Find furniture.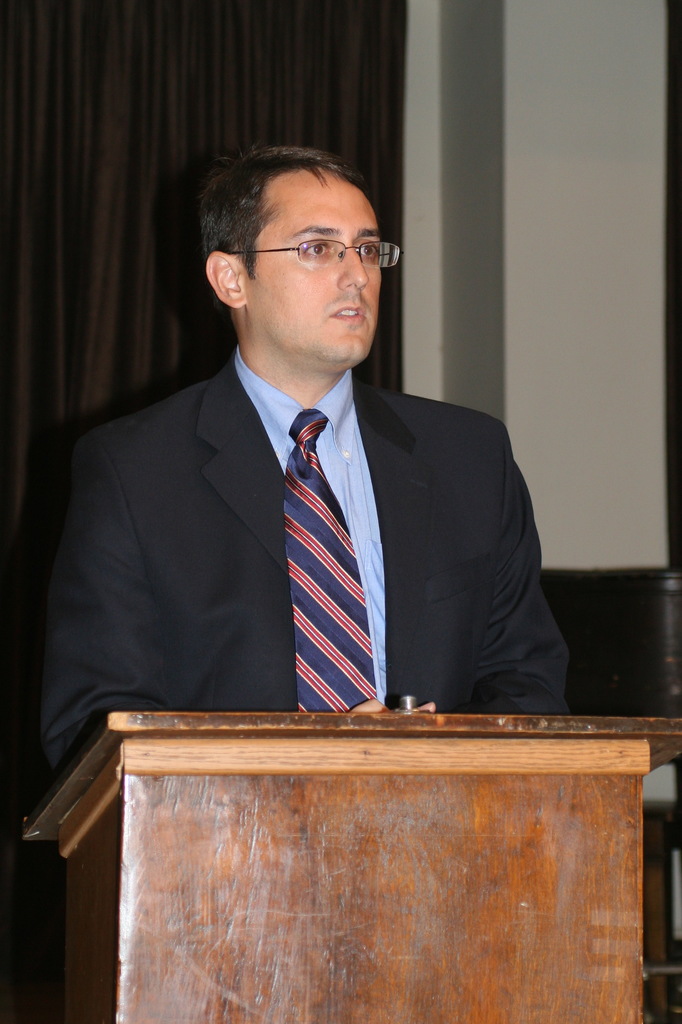
15,703,681,1023.
